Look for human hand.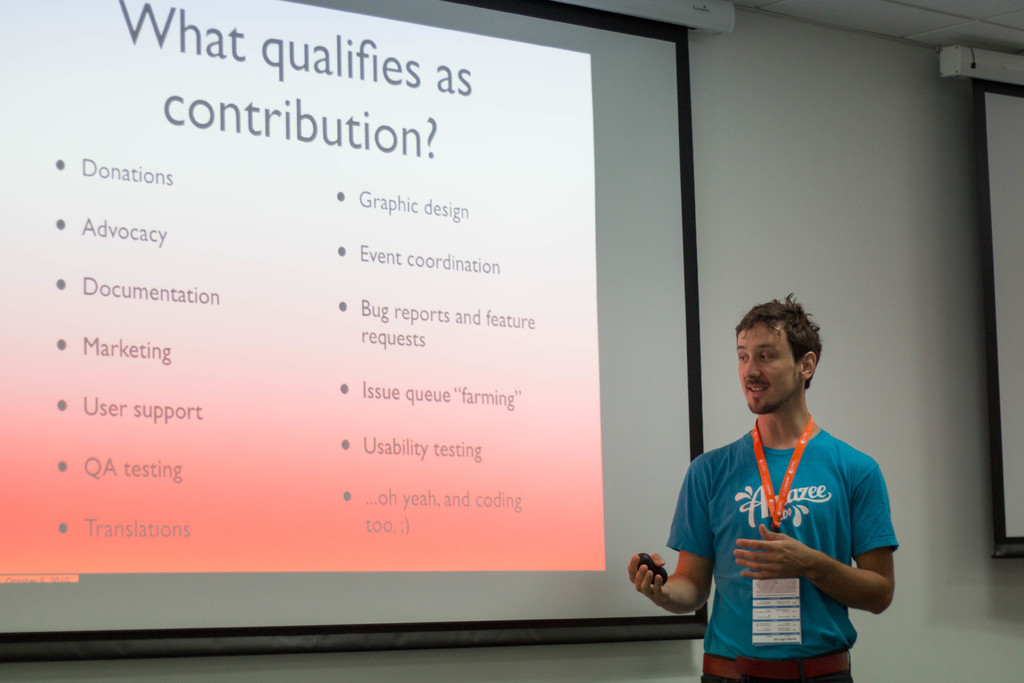
Found: locate(733, 463, 900, 617).
